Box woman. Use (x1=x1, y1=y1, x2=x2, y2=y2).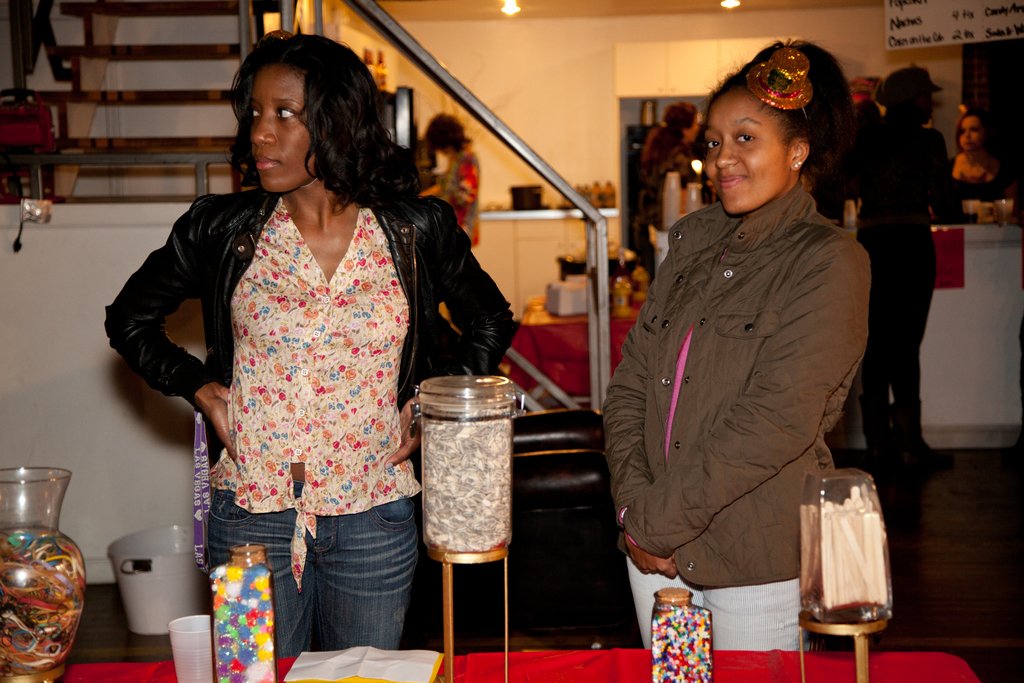
(x1=120, y1=44, x2=493, y2=668).
